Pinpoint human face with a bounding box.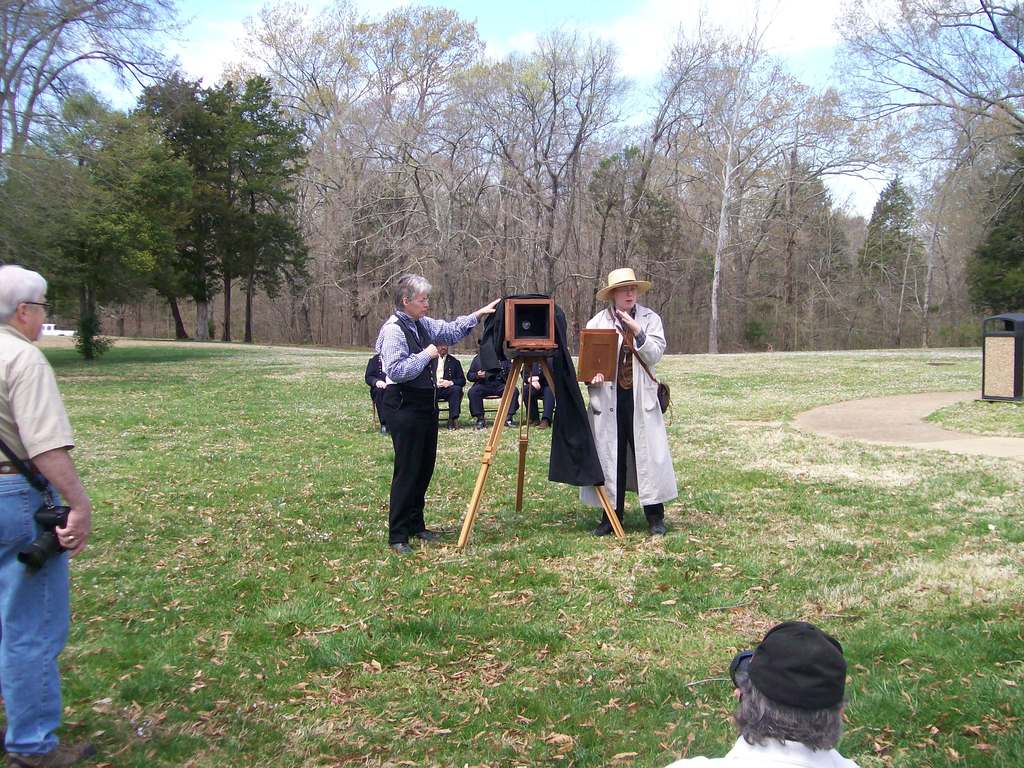
(25,297,49,342).
